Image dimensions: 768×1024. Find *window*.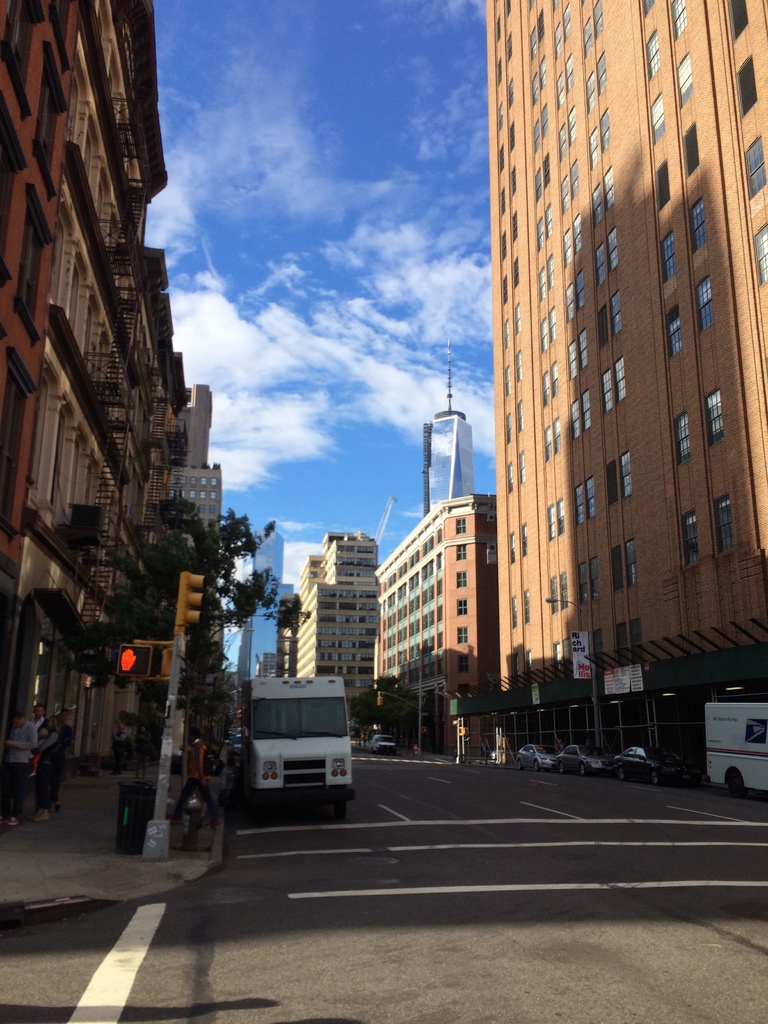
box=[687, 119, 700, 182].
